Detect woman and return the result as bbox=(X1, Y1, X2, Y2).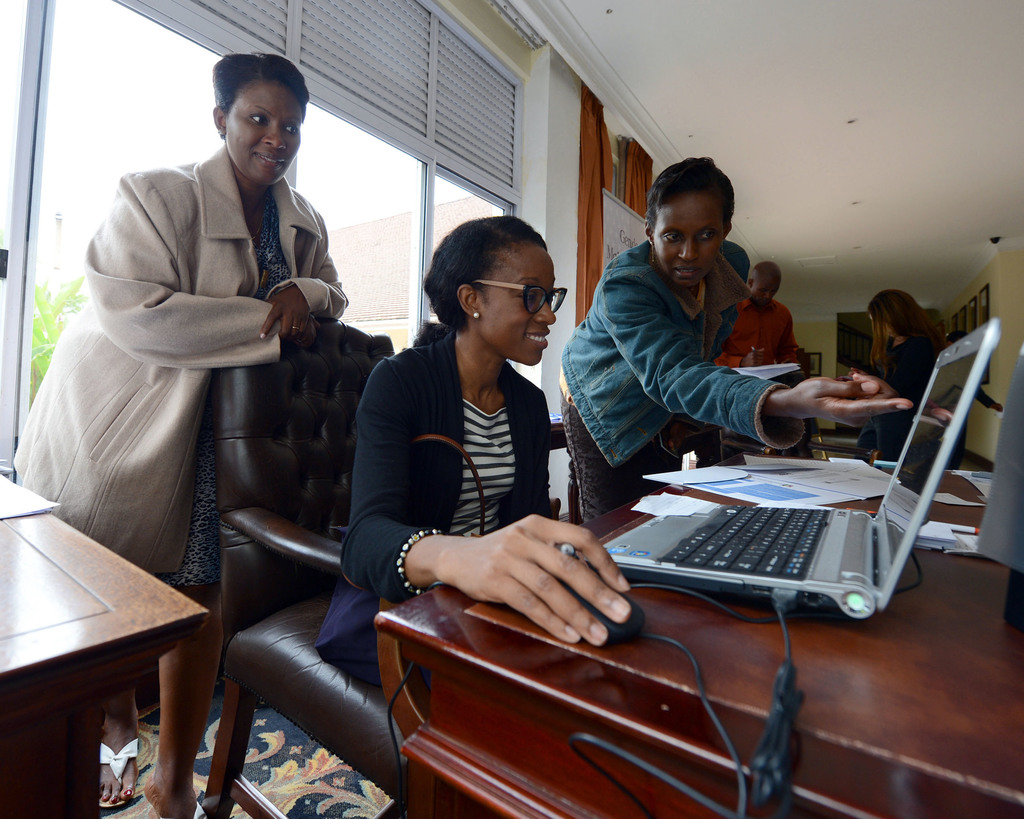
bbox=(312, 217, 633, 688).
